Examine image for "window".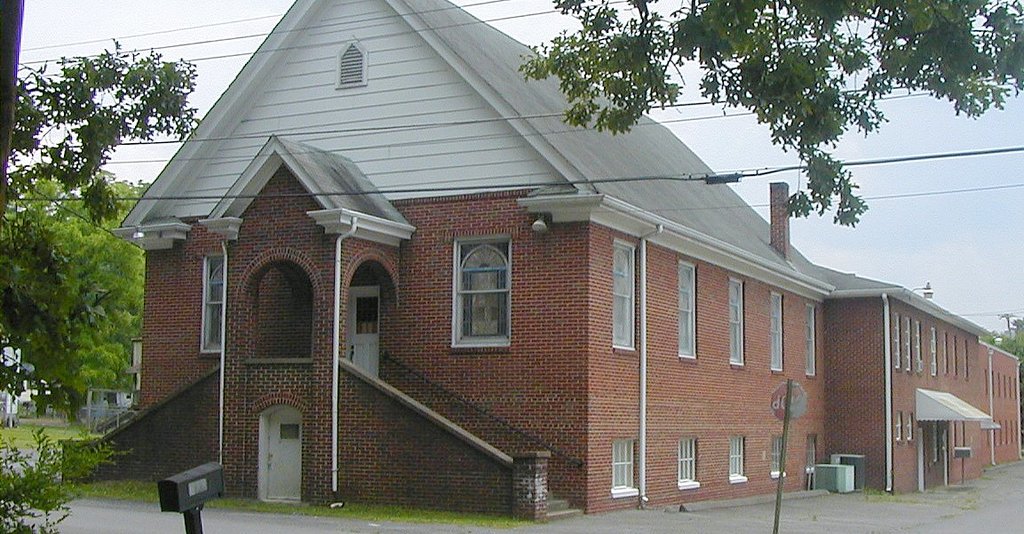
Examination result: 677, 442, 702, 489.
